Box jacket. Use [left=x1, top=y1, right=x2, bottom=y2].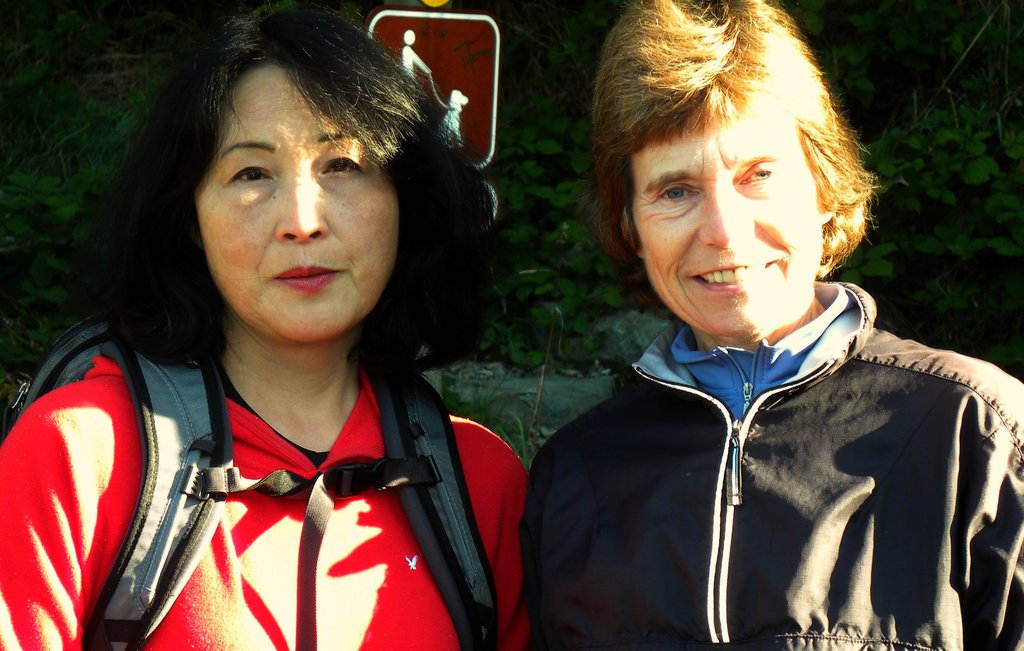
[left=0, top=364, right=537, bottom=650].
